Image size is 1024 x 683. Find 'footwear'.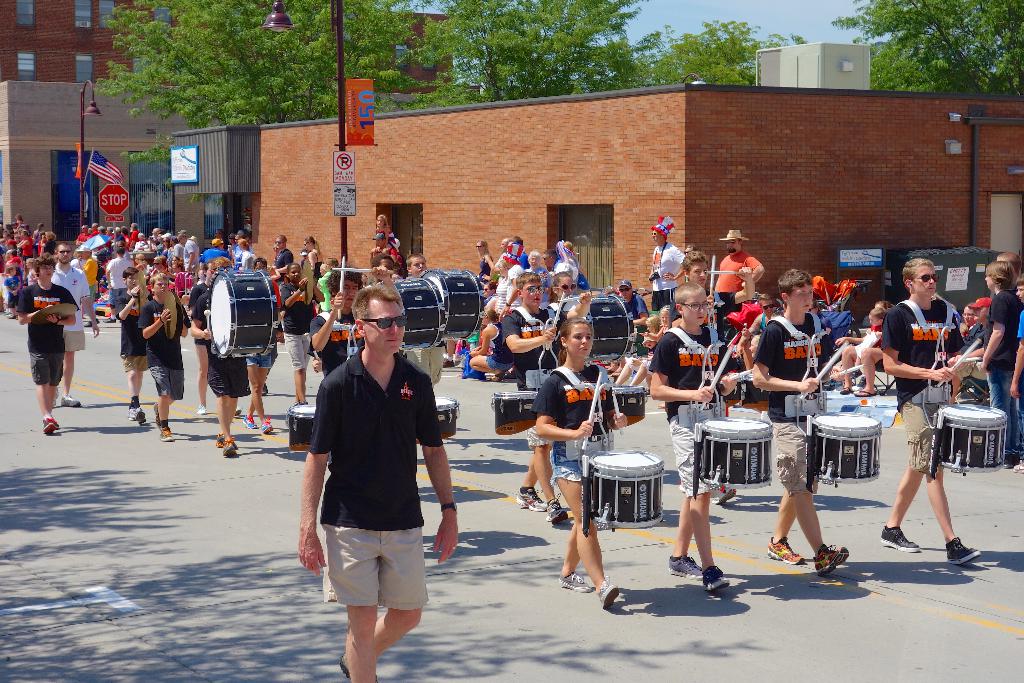
<region>1012, 454, 1023, 475</region>.
